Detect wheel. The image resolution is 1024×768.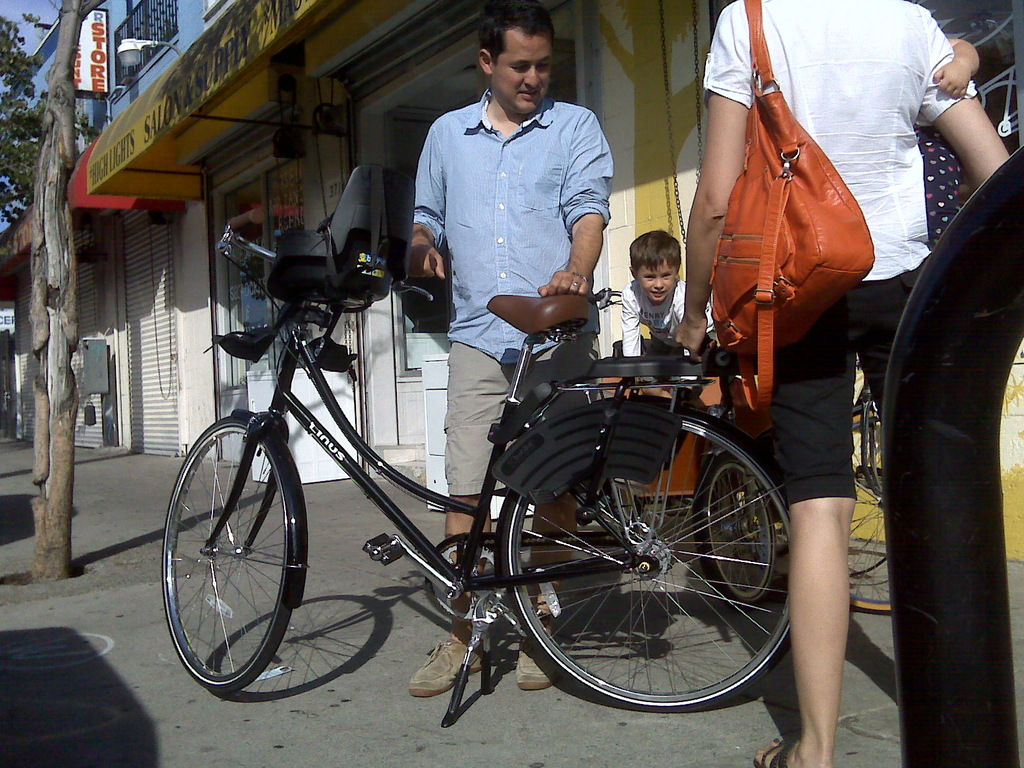
BBox(849, 404, 890, 612).
